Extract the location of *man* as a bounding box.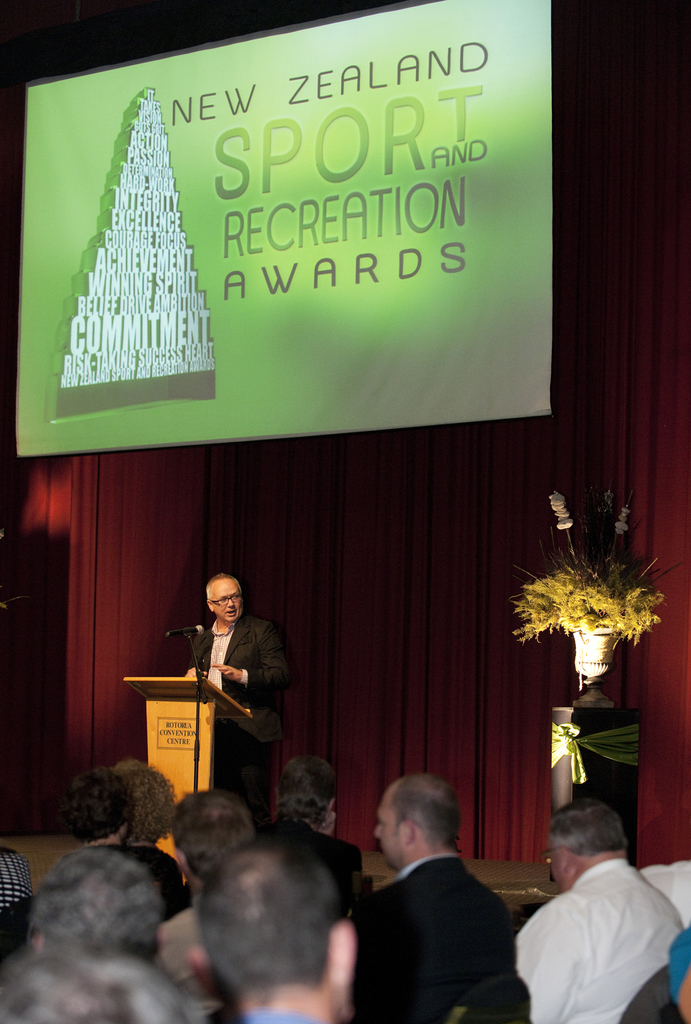
[x1=0, y1=950, x2=193, y2=1023].
